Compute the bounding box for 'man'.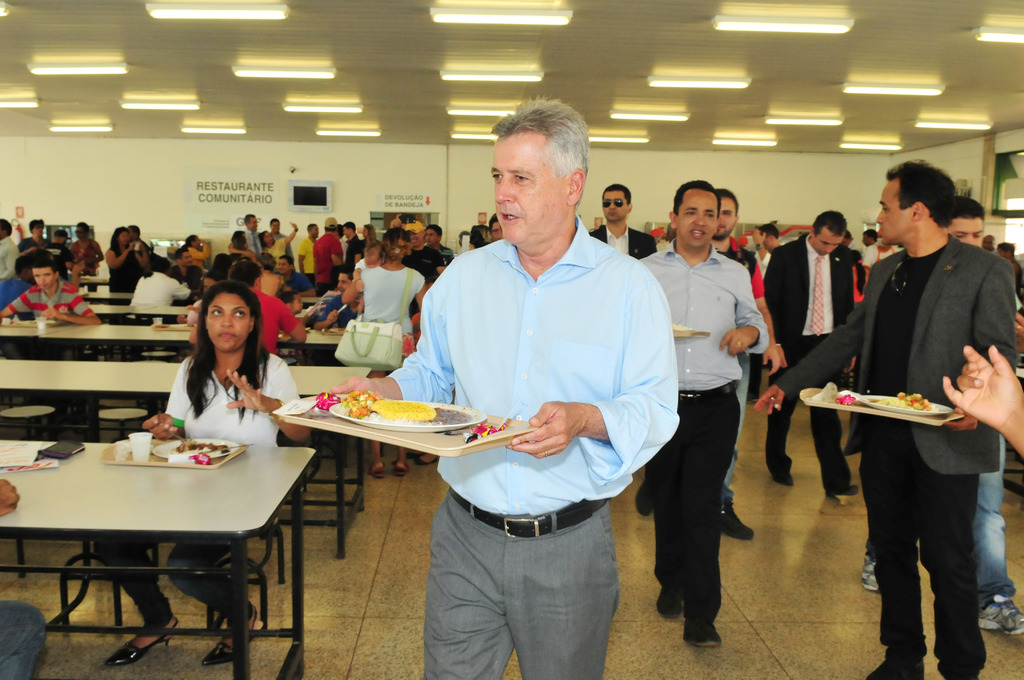
[left=762, top=209, right=859, bottom=497].
